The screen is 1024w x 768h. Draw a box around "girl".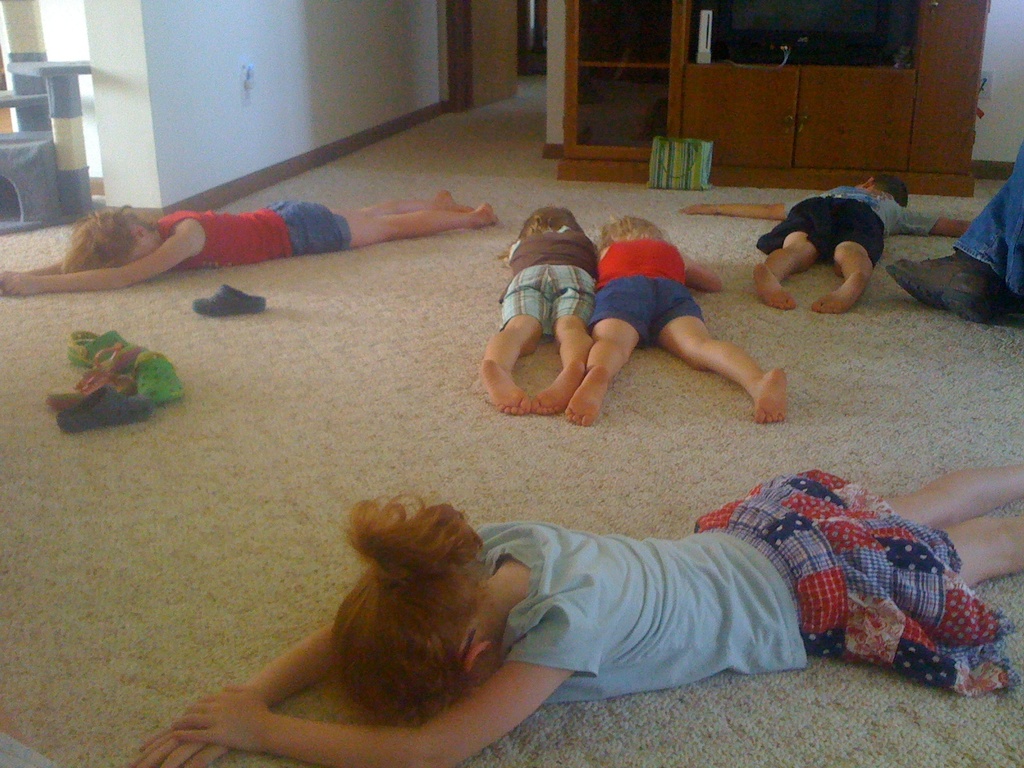
(x1=125, y1=458, x2=1023, y2=767).
